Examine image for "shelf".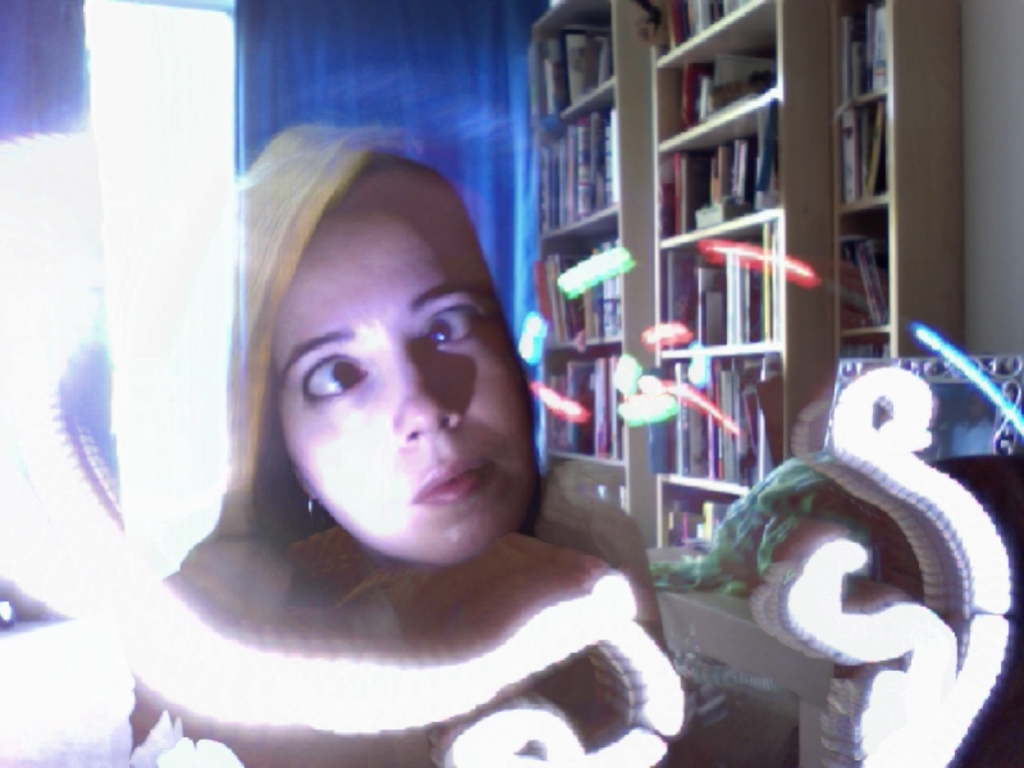
Examination result: <bbox>531, 349, 564, 458</bbox>.
